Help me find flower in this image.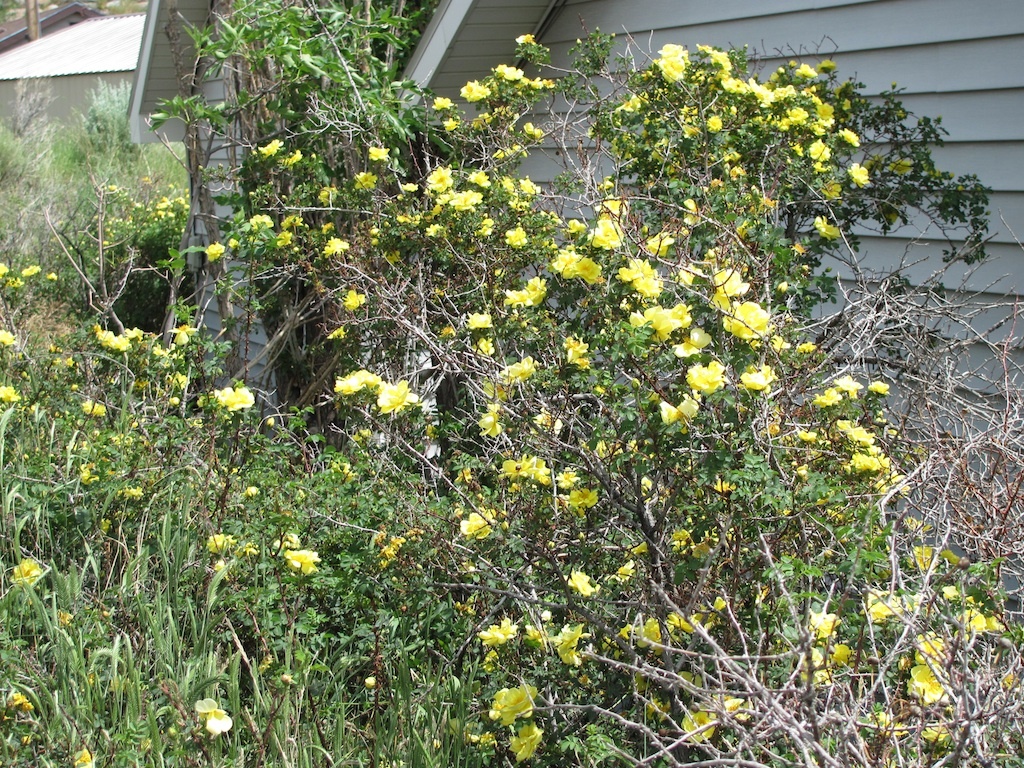
Found it: x1=503 y1=218 x2=534 y2=239.
